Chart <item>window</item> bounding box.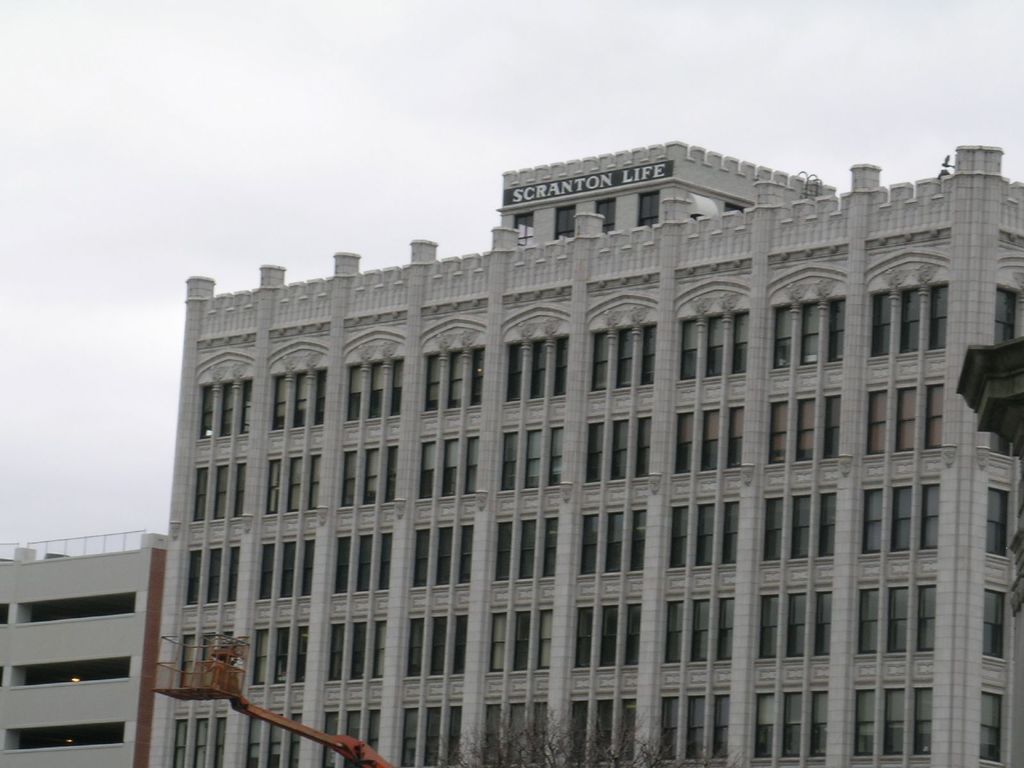
Charted: locate(324, 710, 382, 766).
